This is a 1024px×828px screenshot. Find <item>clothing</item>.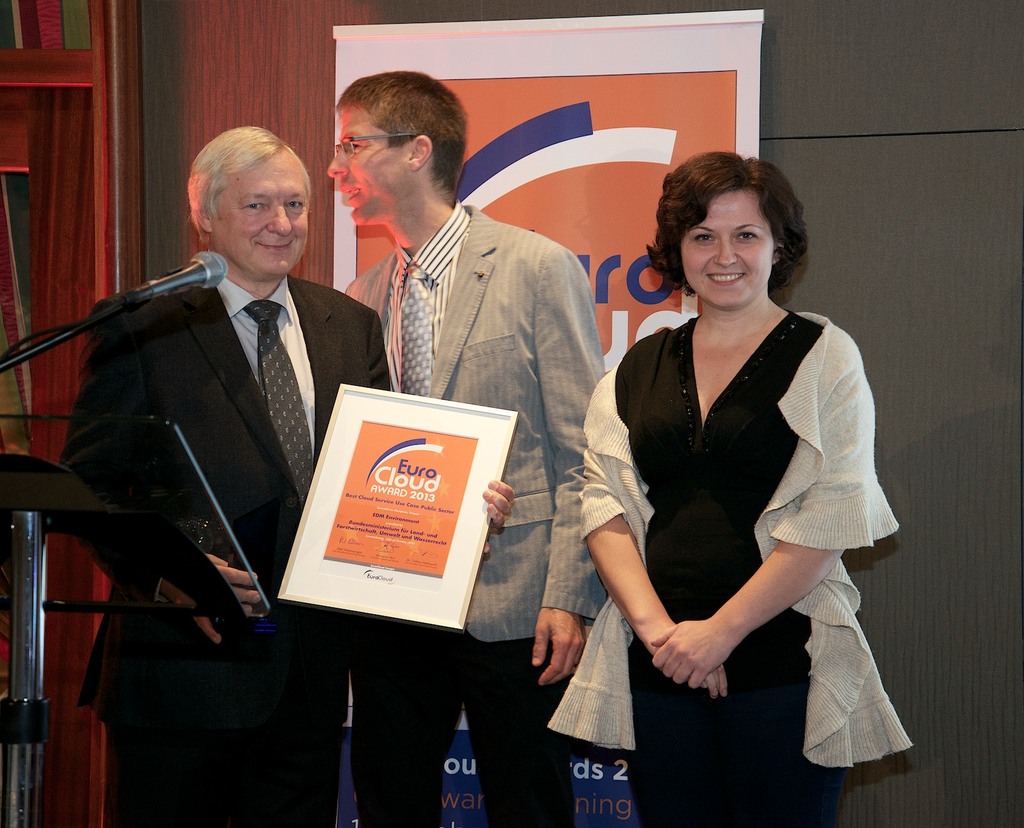
Bounding box: left=335, top=196, right=616, bottom=827.
